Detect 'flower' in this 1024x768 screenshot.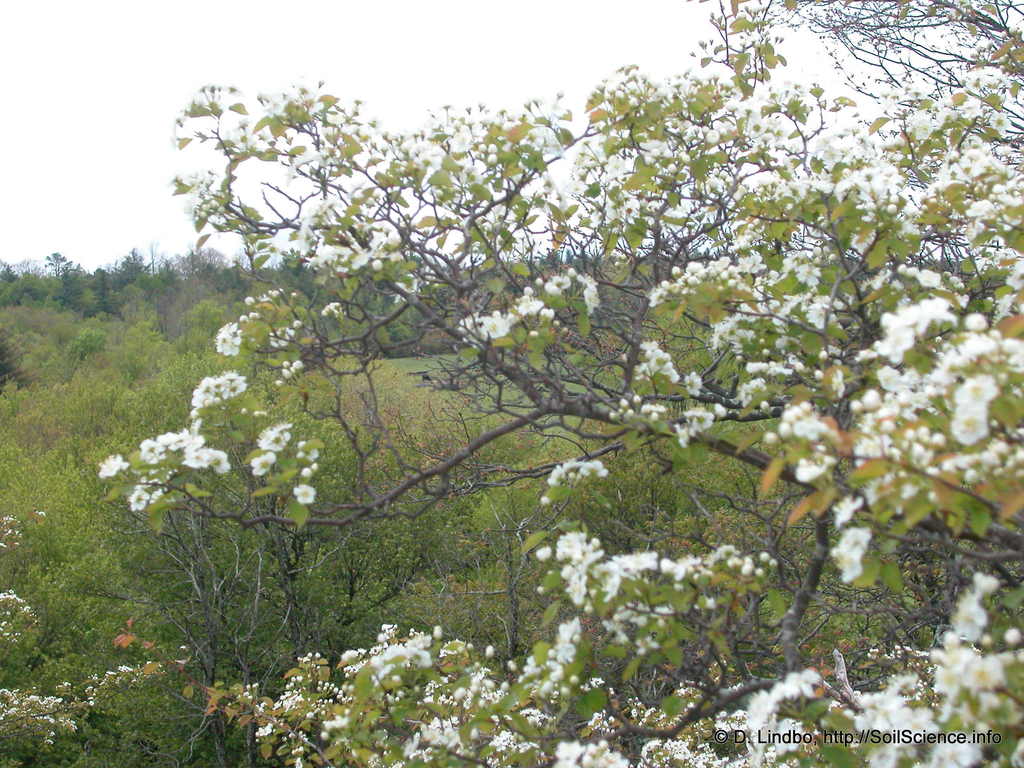
Detection: select_region(212, 321, 226, 346).
